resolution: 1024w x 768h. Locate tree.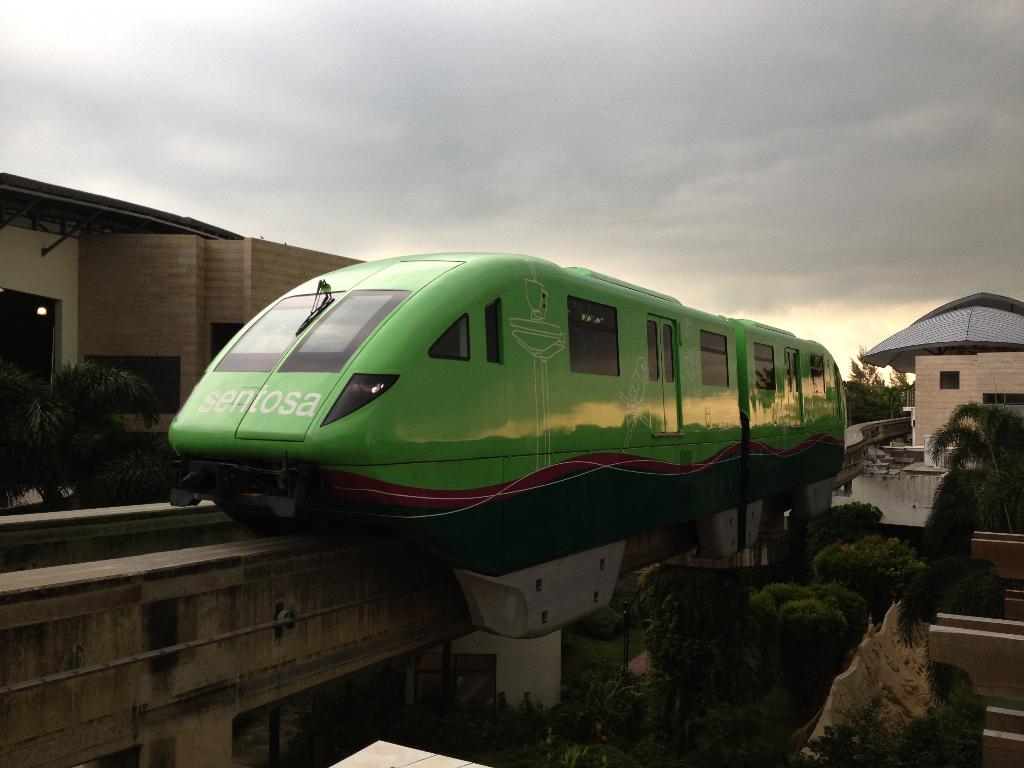
922,664,985,728.
